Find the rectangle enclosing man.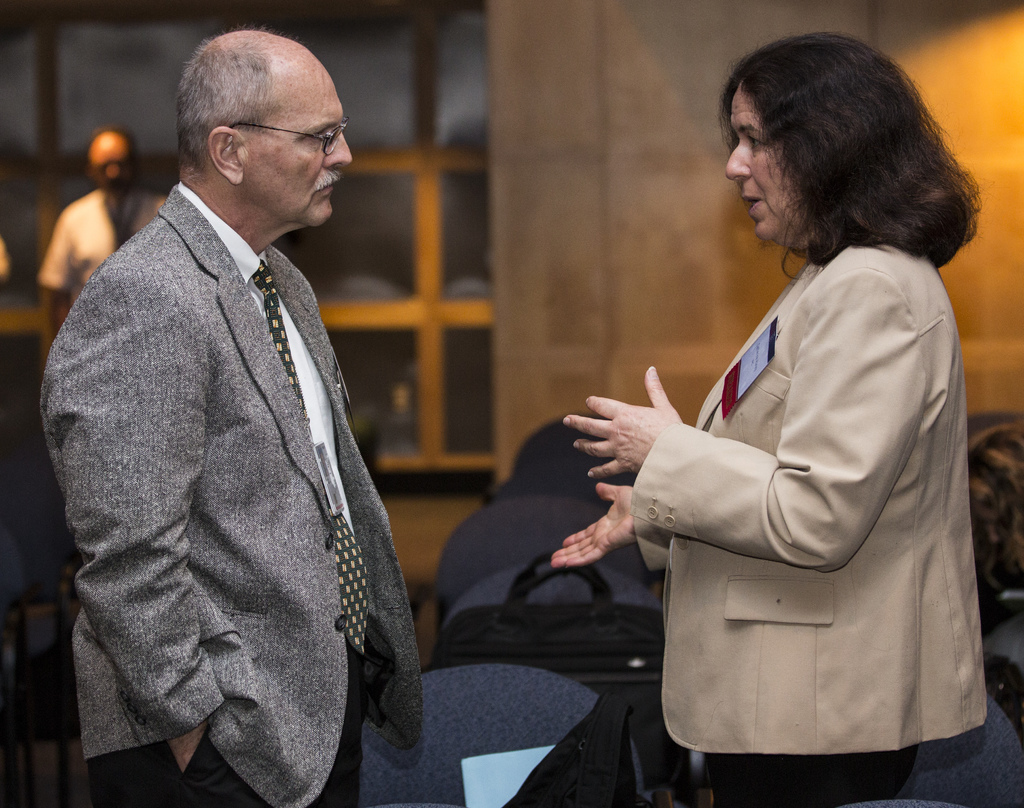
(x1=29, y1=10, x2=431, y2=805).
